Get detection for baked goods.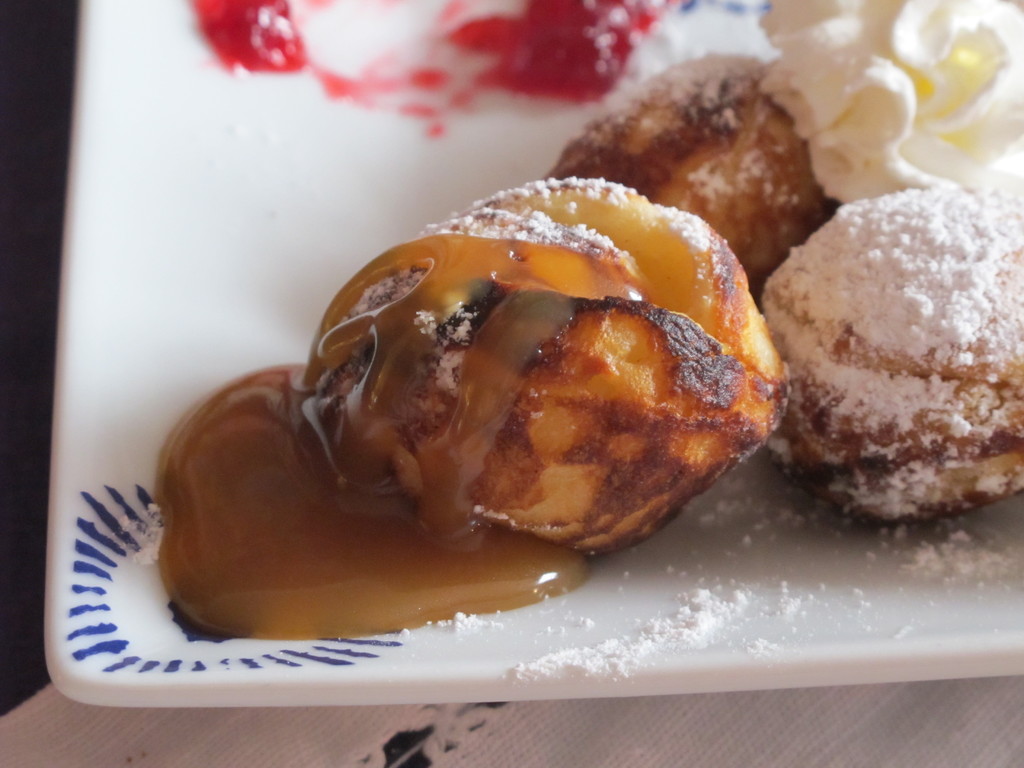
Detection: (303, 163, 799, 561).
